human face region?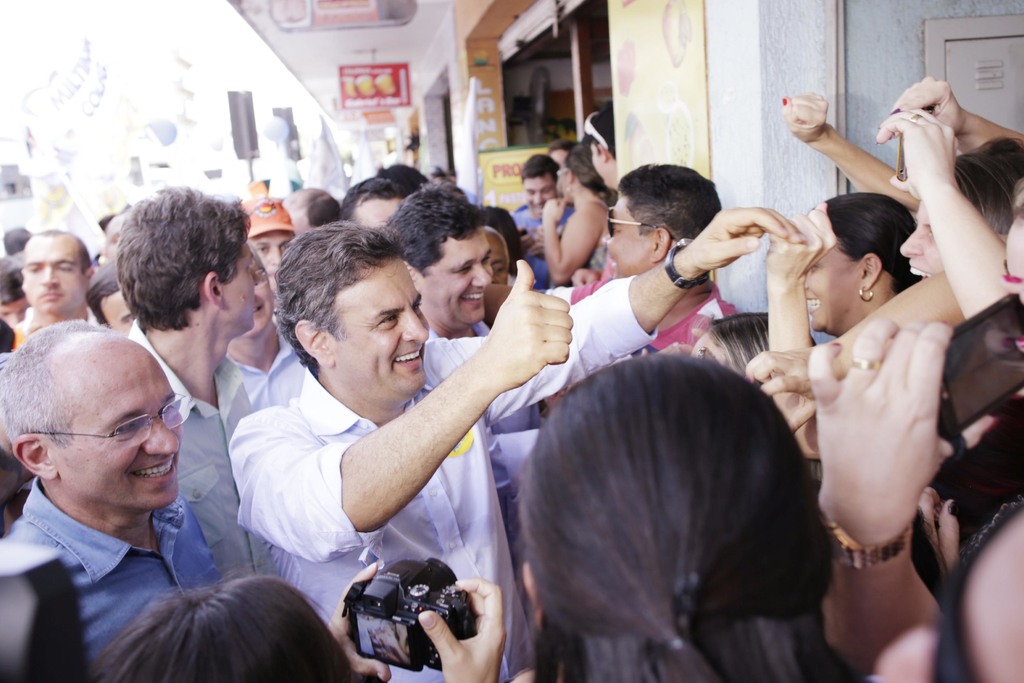
(left=24, top=233, right=85, bottom=309)
